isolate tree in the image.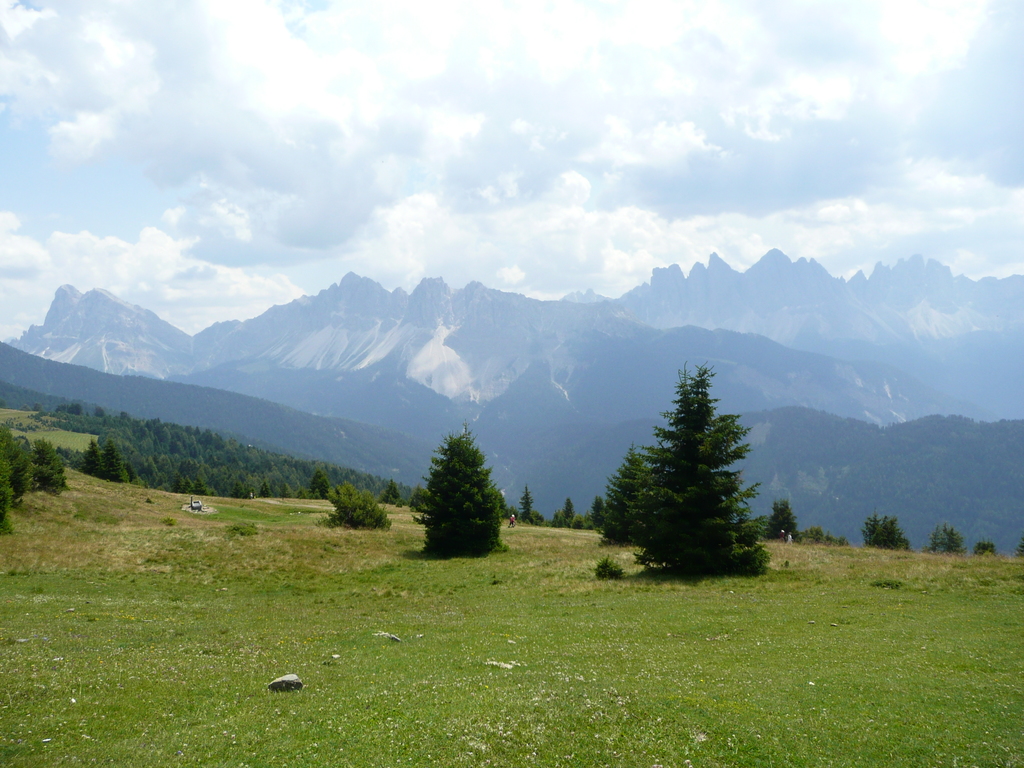
Isolated region: 602:355:769:597.
